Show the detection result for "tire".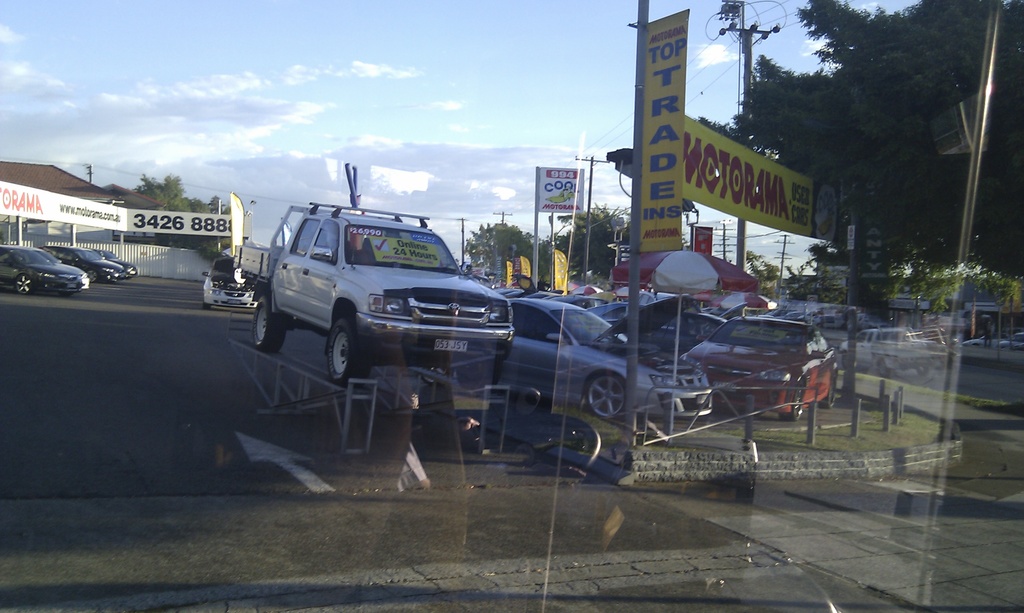
(x1=780, y1=381, x2=804, y2=421).
